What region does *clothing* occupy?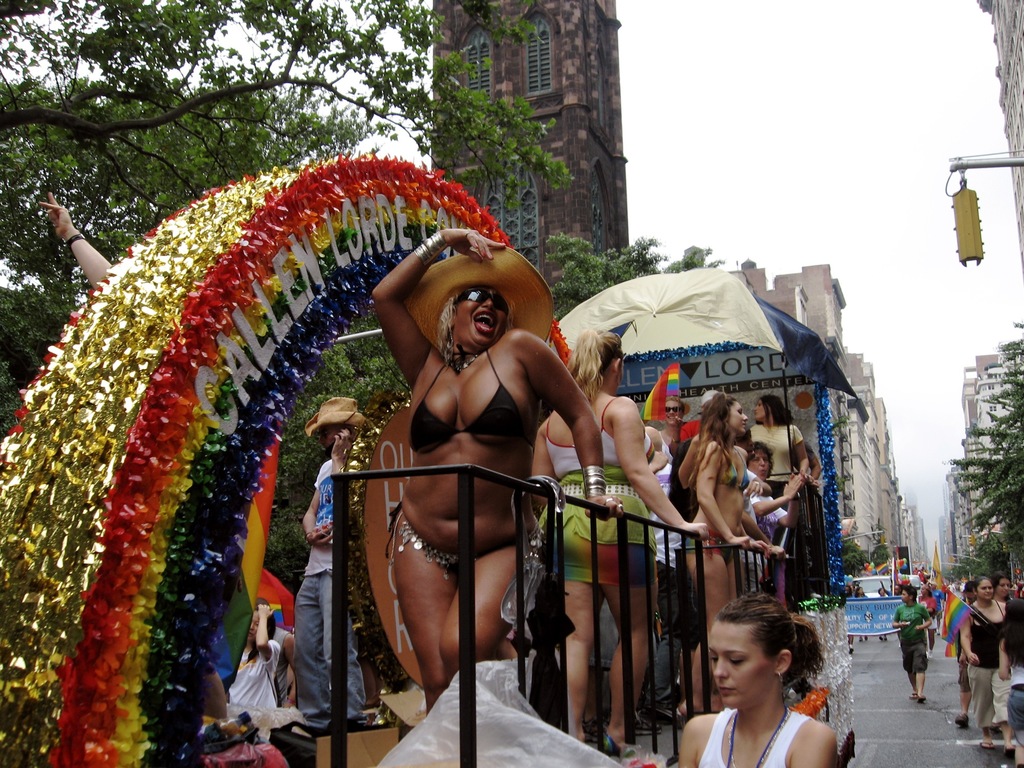
[842,594,851,602].
